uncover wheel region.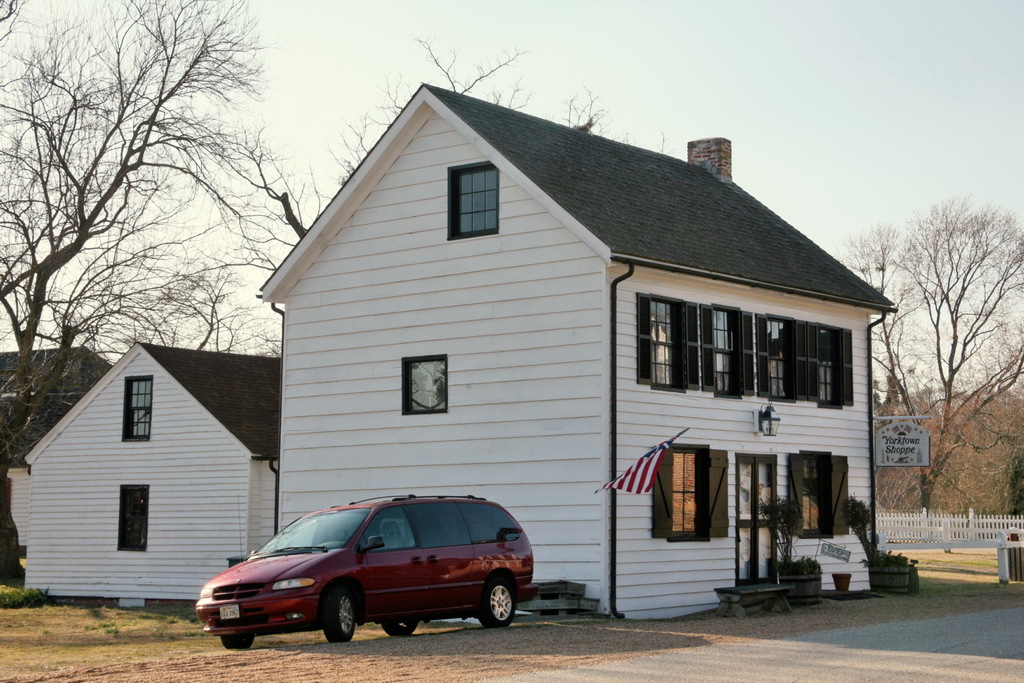
Uncovered: box=[381, 619, 419, 636].
